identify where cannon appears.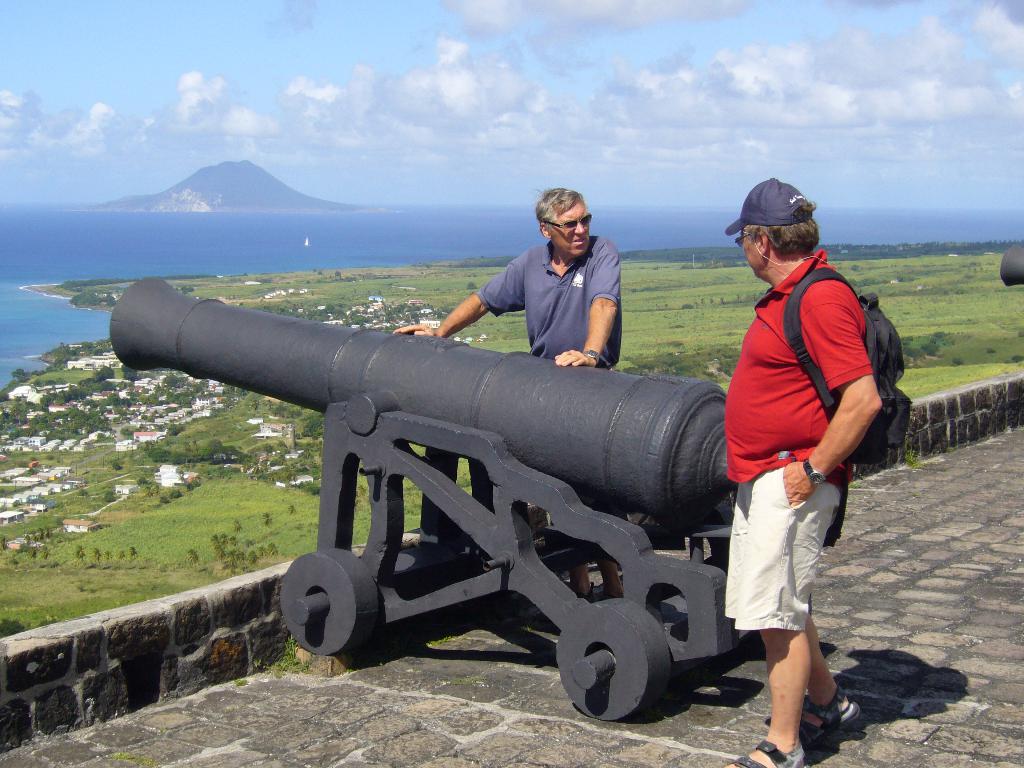
Appears at l=998, t=247, r=1023, b=288.
